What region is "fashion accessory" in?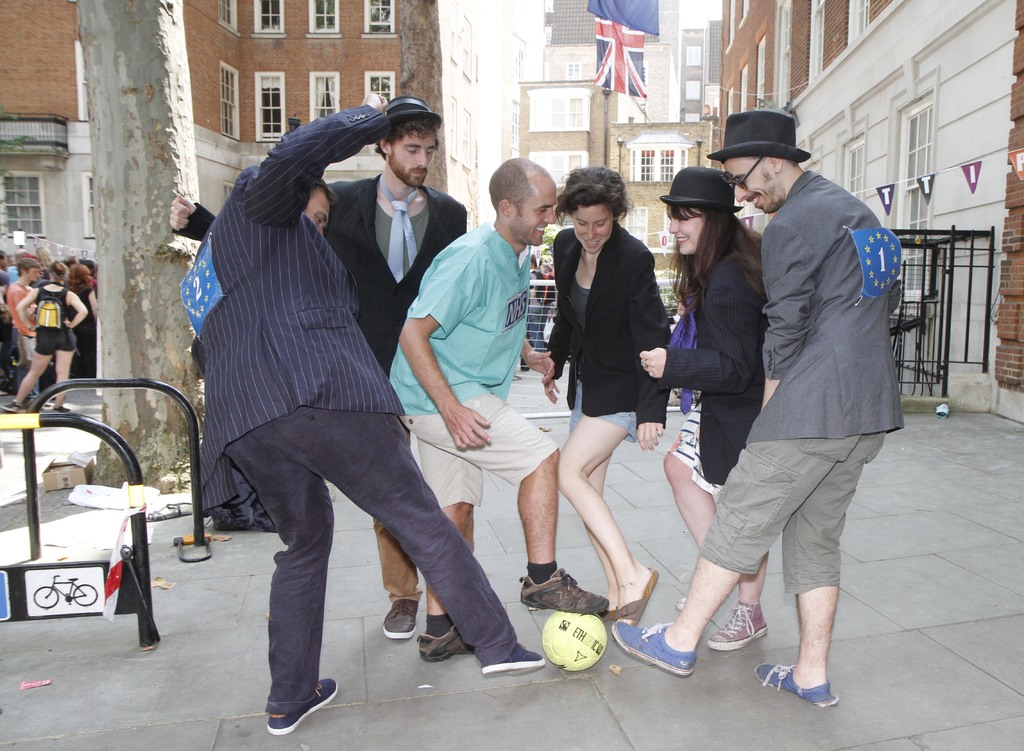
[left=756, top=665, right=840, bottom=709].
